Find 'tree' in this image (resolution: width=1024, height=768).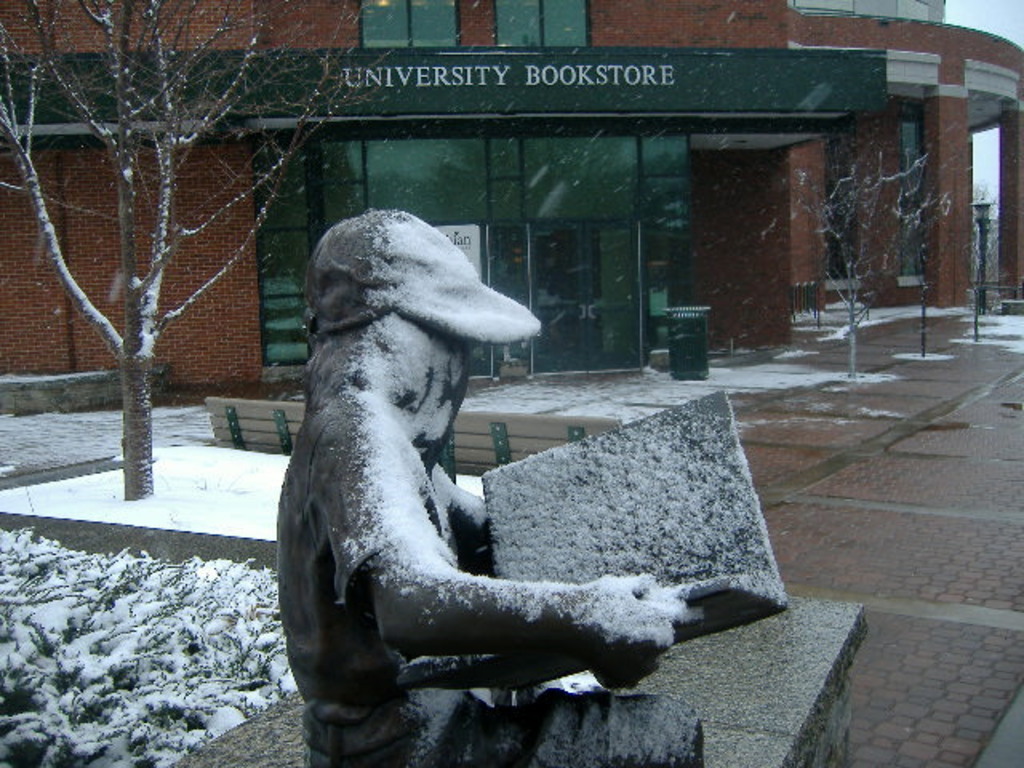
{"x1": 726, "y1": 152, "x2": 963, "y2": 405}.
